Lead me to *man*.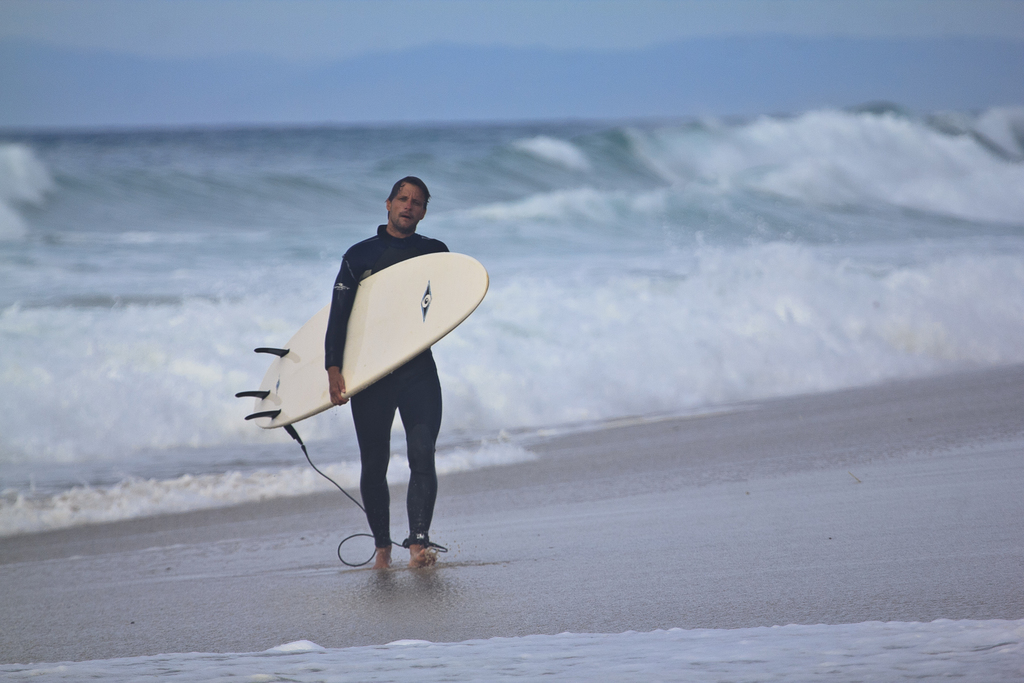
Lead to x1=325, y1=175, x2=449, y2=571.
